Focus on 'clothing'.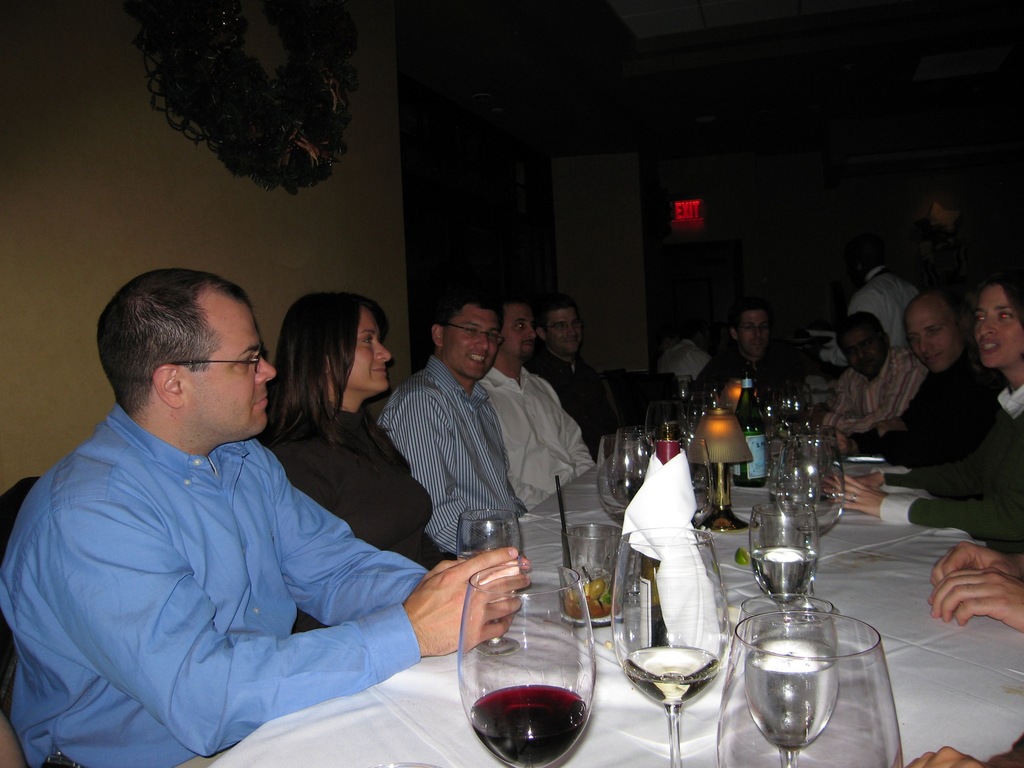
Focused at pyautogui.locateOnScreen(820, 342, 932, 441).
